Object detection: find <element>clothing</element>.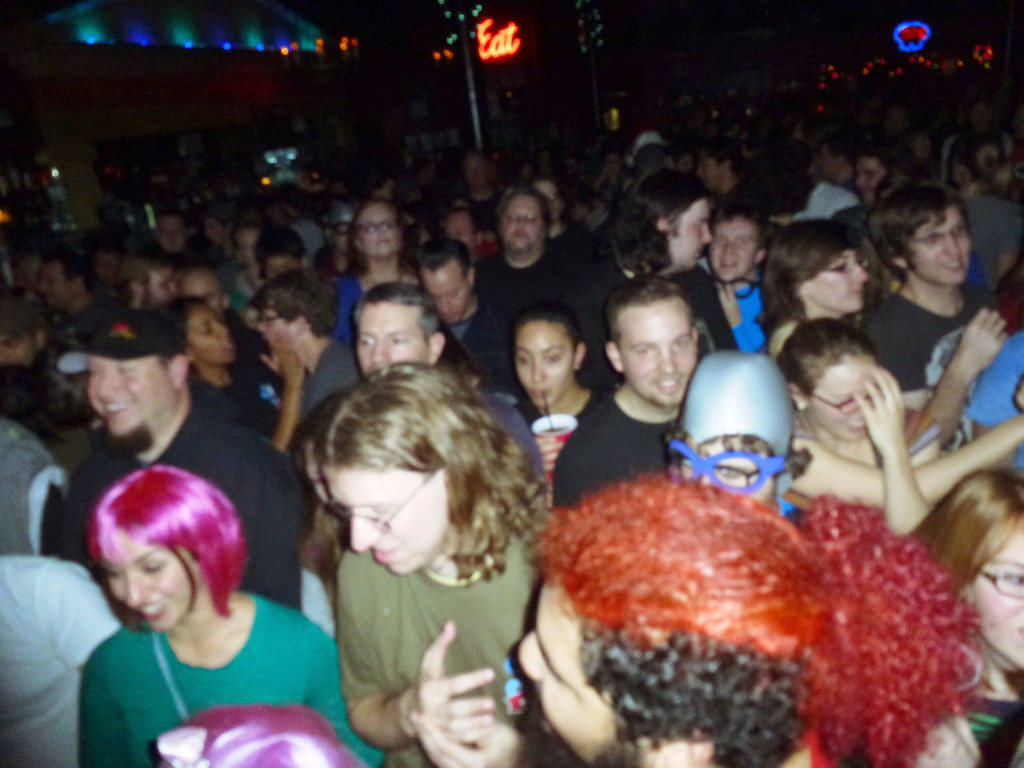
locate(74, 595, 348, 755).
